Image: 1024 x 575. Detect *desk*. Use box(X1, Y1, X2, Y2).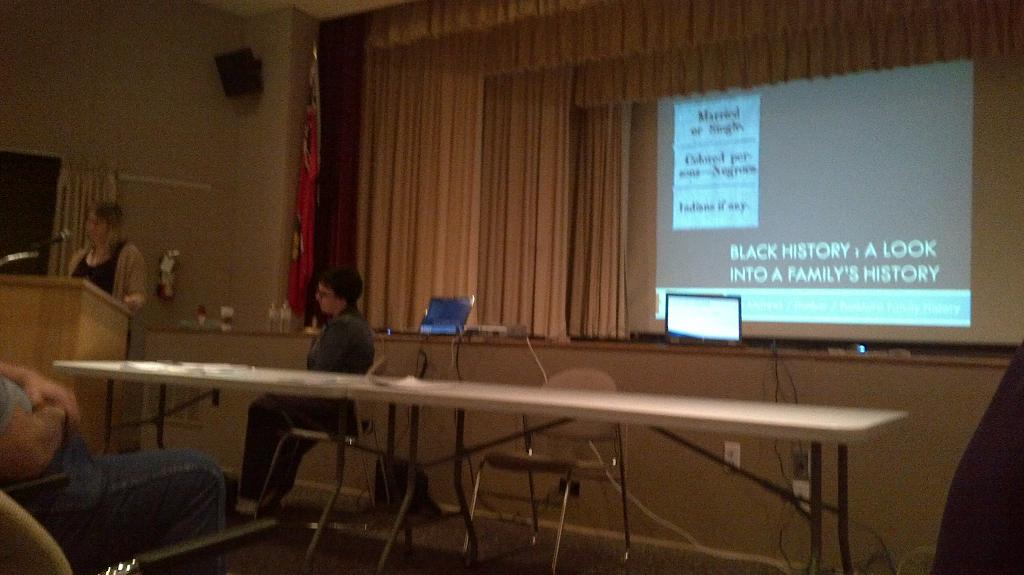
box(128, 319, 887, 555).
